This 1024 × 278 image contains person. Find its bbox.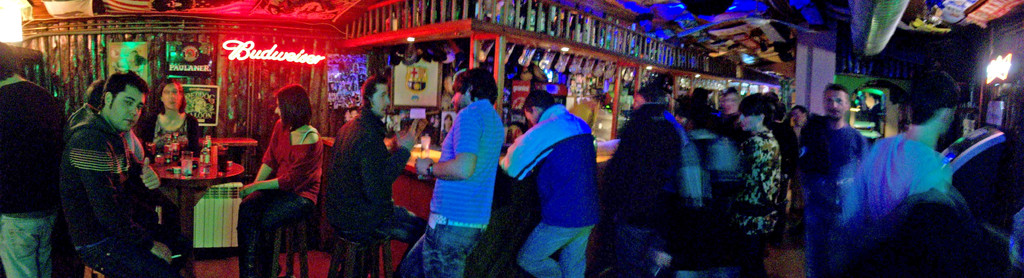
[850, 65, 957, 236].
